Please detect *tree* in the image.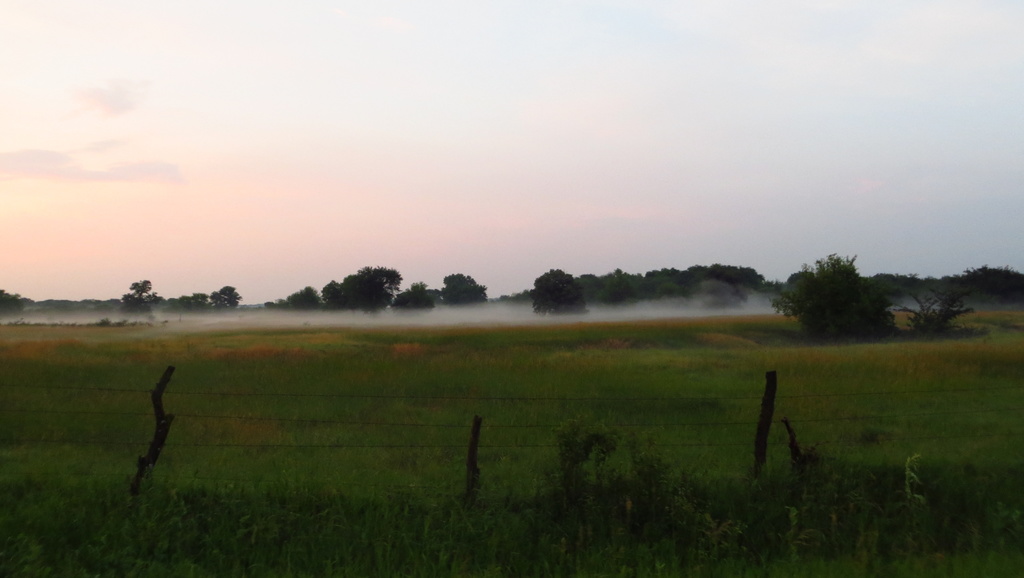
l=118, t=274, r=160, b=313.
